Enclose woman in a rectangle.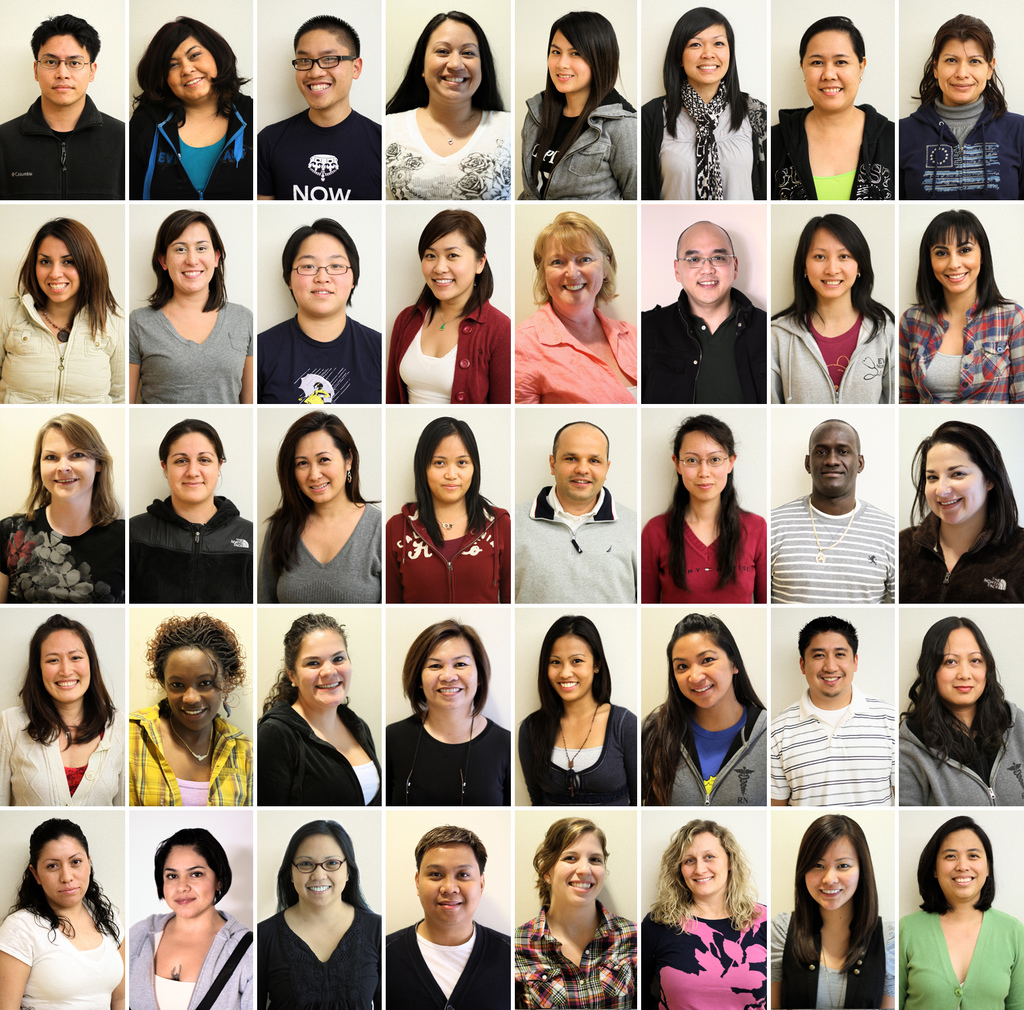
<bbox>765, 813, 895, 1009</bbox>.
